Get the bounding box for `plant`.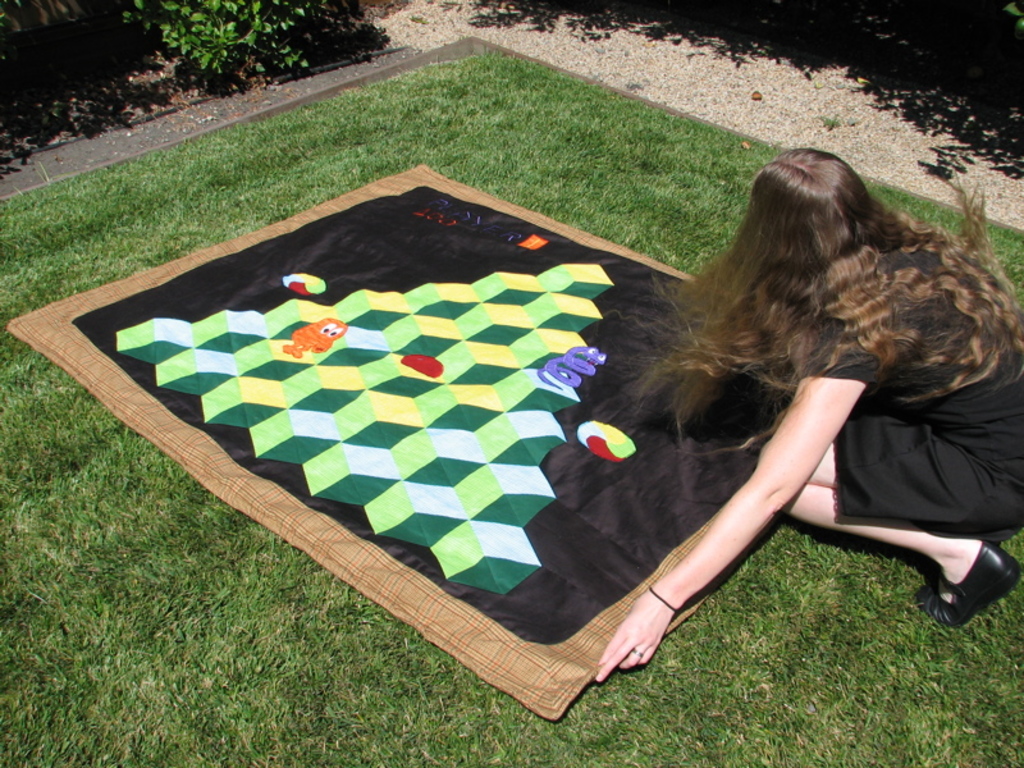
(left=91, top=0, right=321, bottom=91).
